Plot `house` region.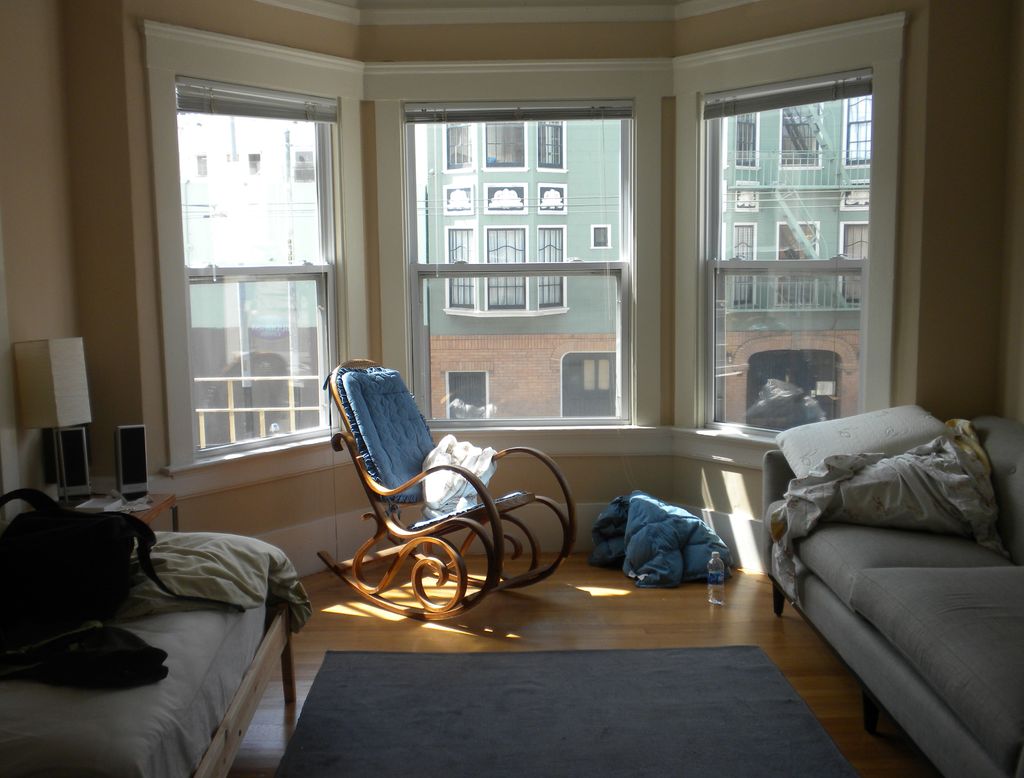
Plotted at box=[0, 0, 1023, 777].
